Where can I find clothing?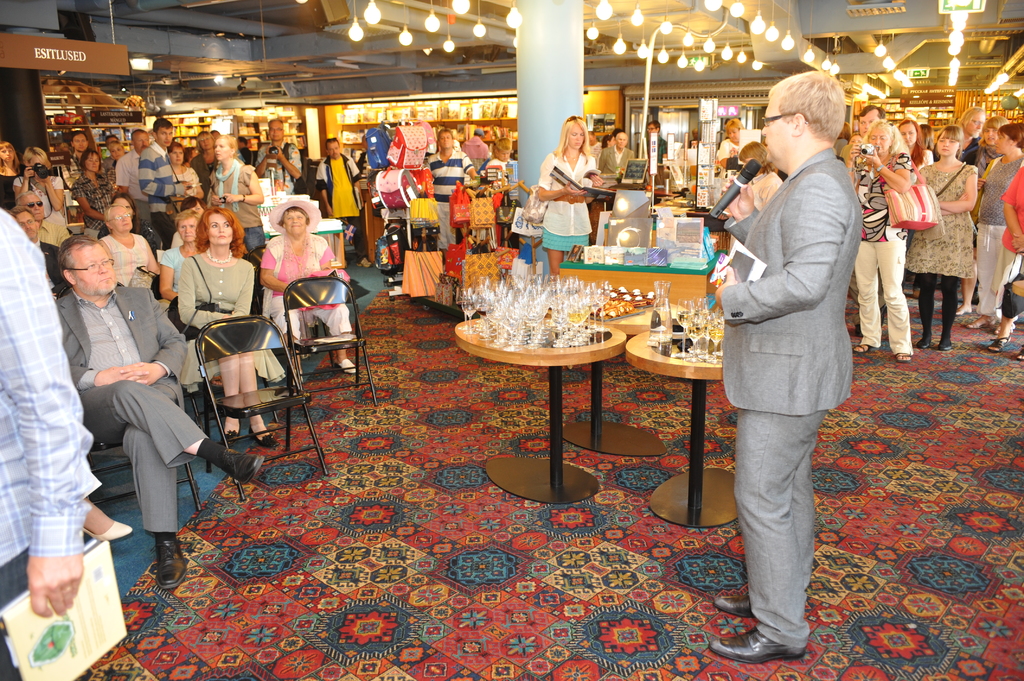
You can find it at detection(57, 288, 232, 553).
